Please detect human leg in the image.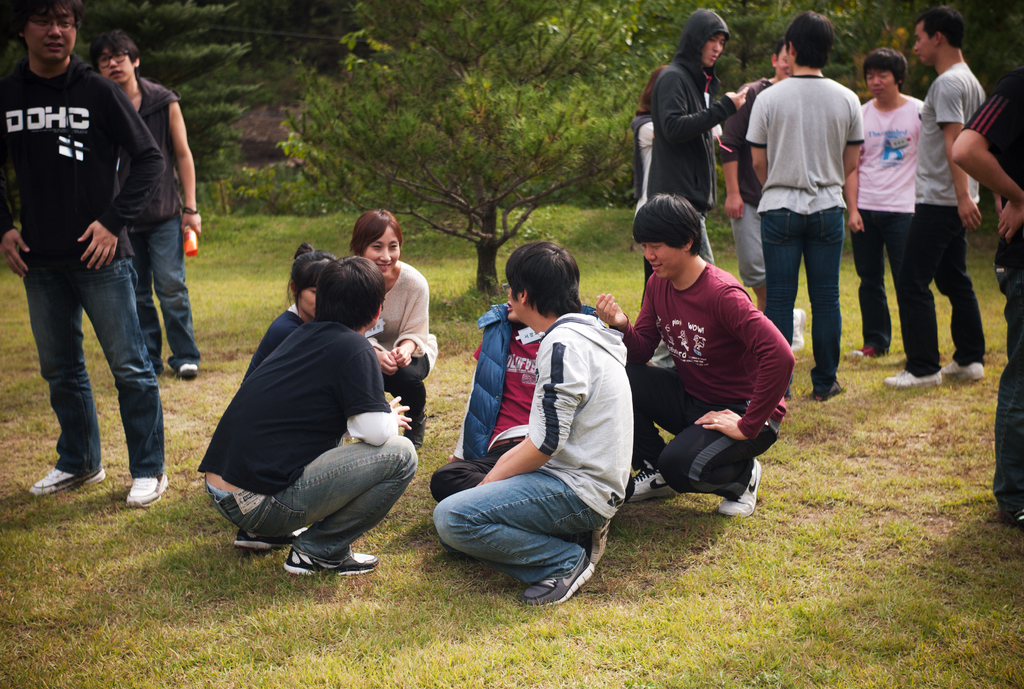
152/206/203/377.
